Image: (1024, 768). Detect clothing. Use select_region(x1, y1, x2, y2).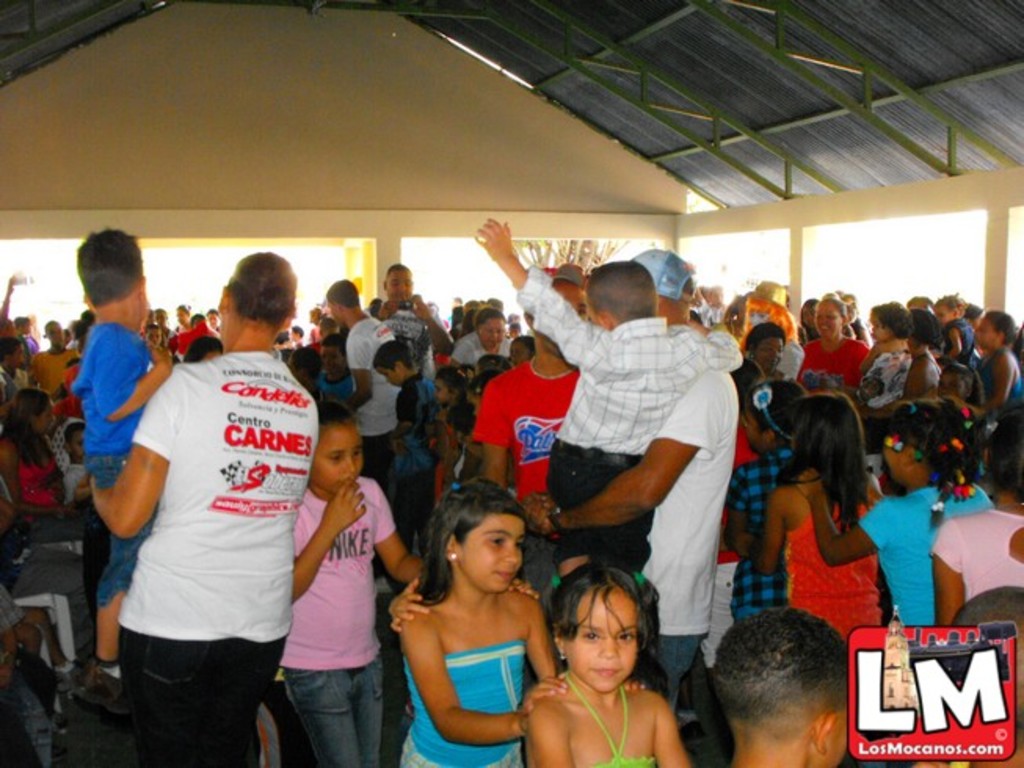
select_region(0, 368, 17, 433).
